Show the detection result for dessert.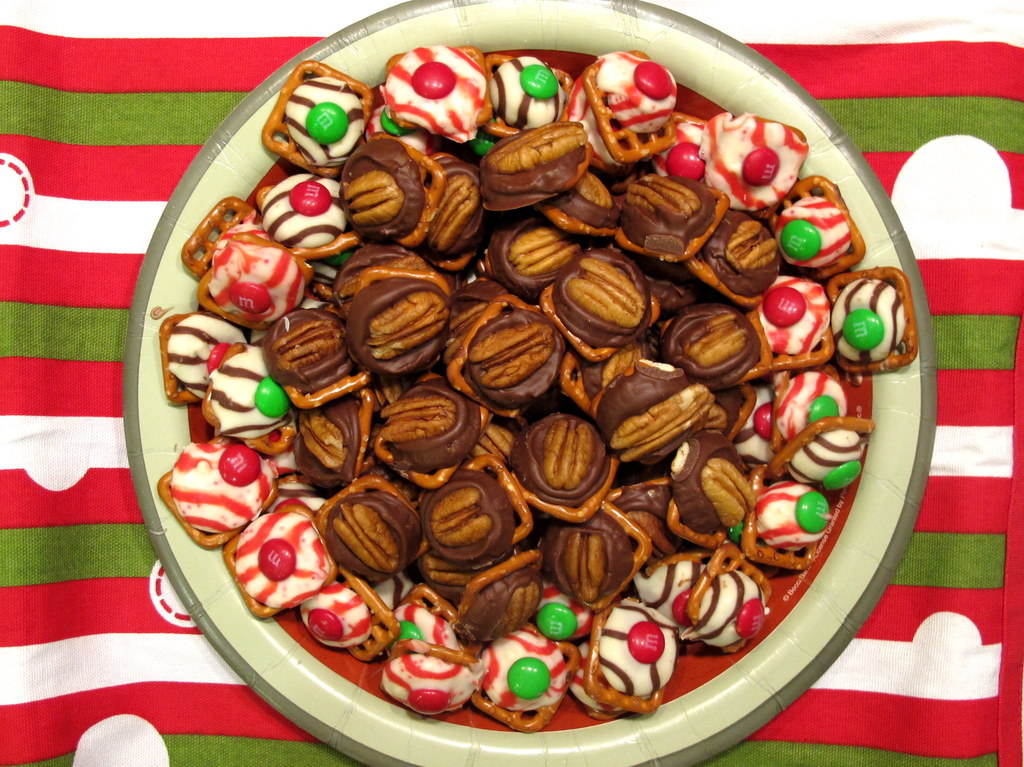
[579,585,670,719].
